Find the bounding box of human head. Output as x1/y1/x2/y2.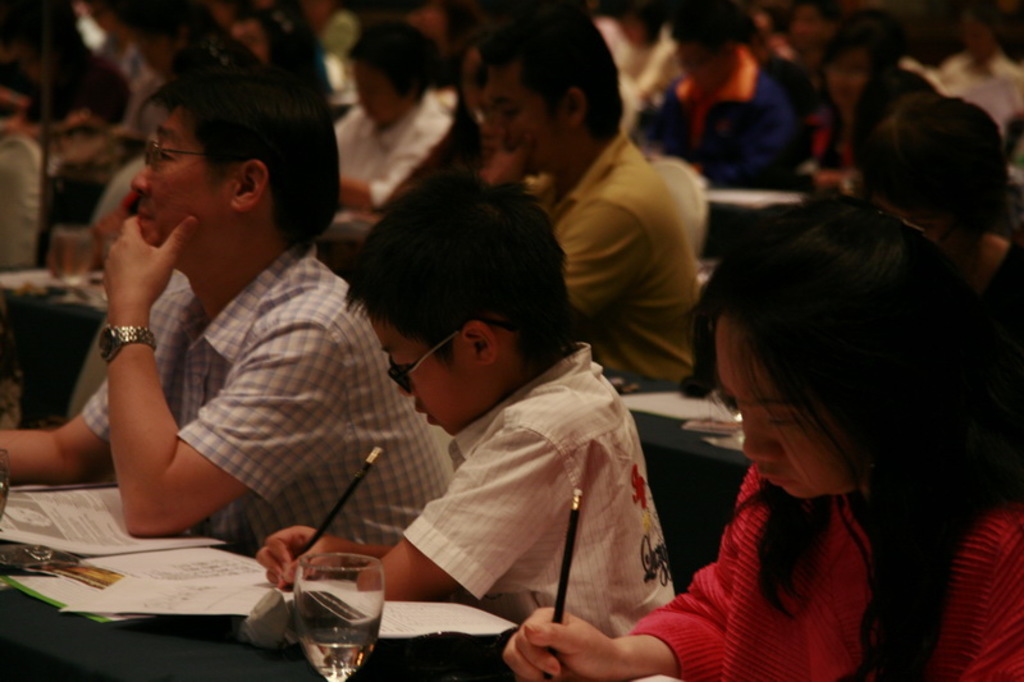
227/0/300/59.
